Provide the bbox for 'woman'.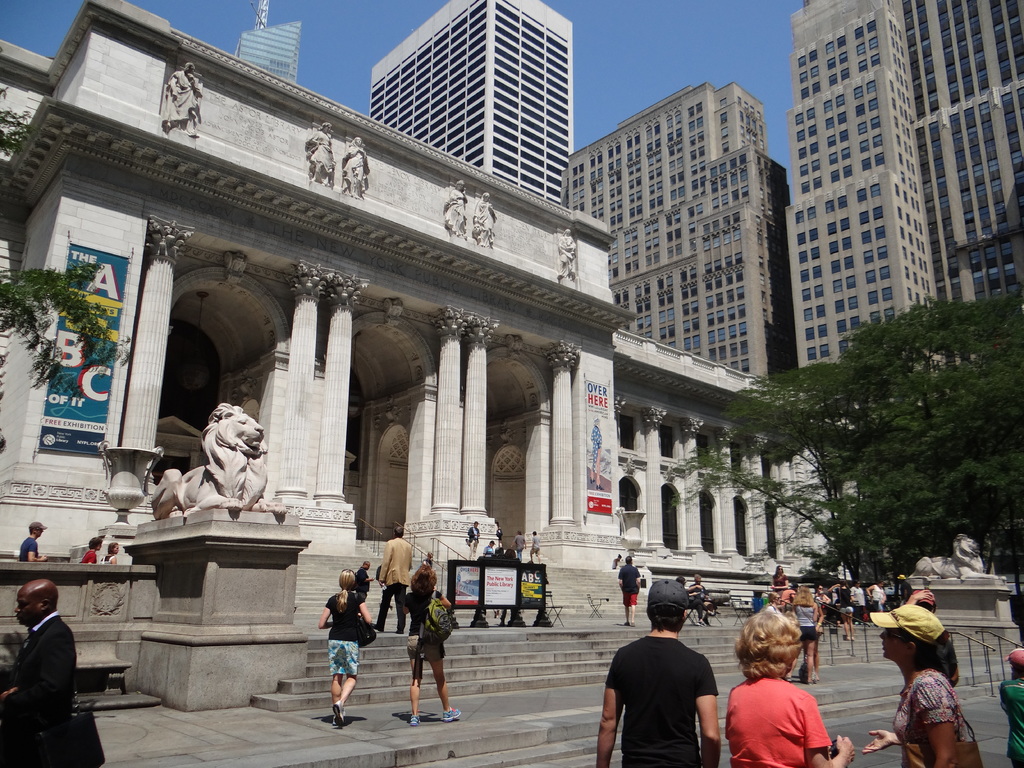
bbox=[865, 582, 886, 607].
